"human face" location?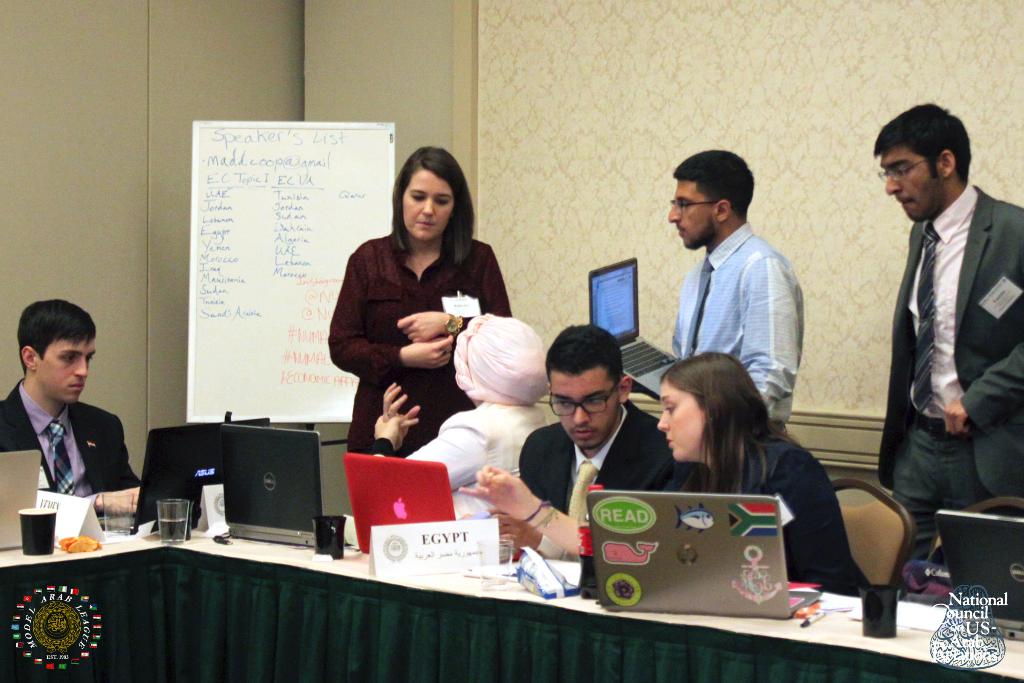
x1=892, y1=148, x2=945, y2=217
